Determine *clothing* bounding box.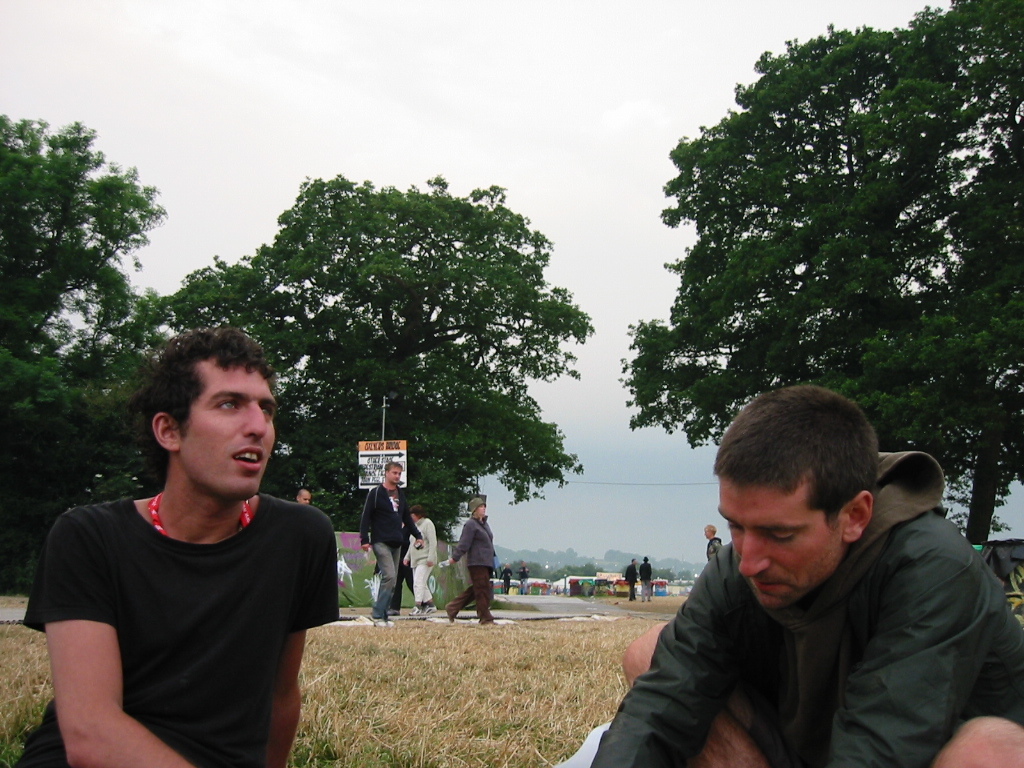
Determined: [407, 520, 437, 606].
